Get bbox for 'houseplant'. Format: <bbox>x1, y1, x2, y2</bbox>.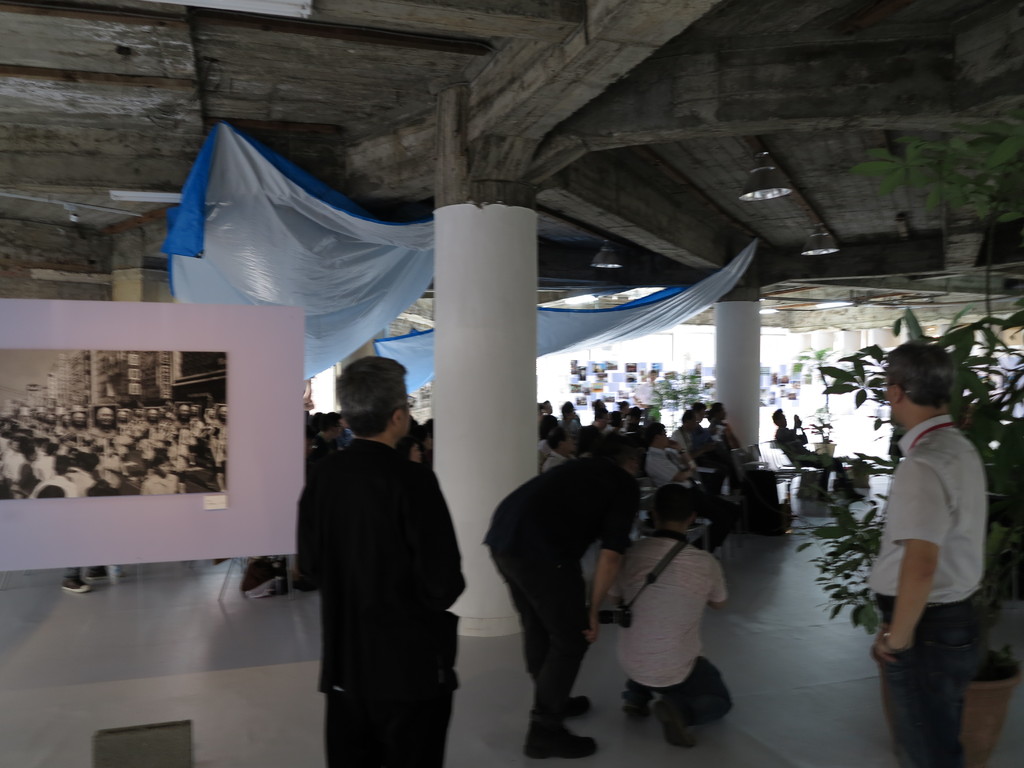
<bbox>779, 289, 1023, 767</bbox>.
